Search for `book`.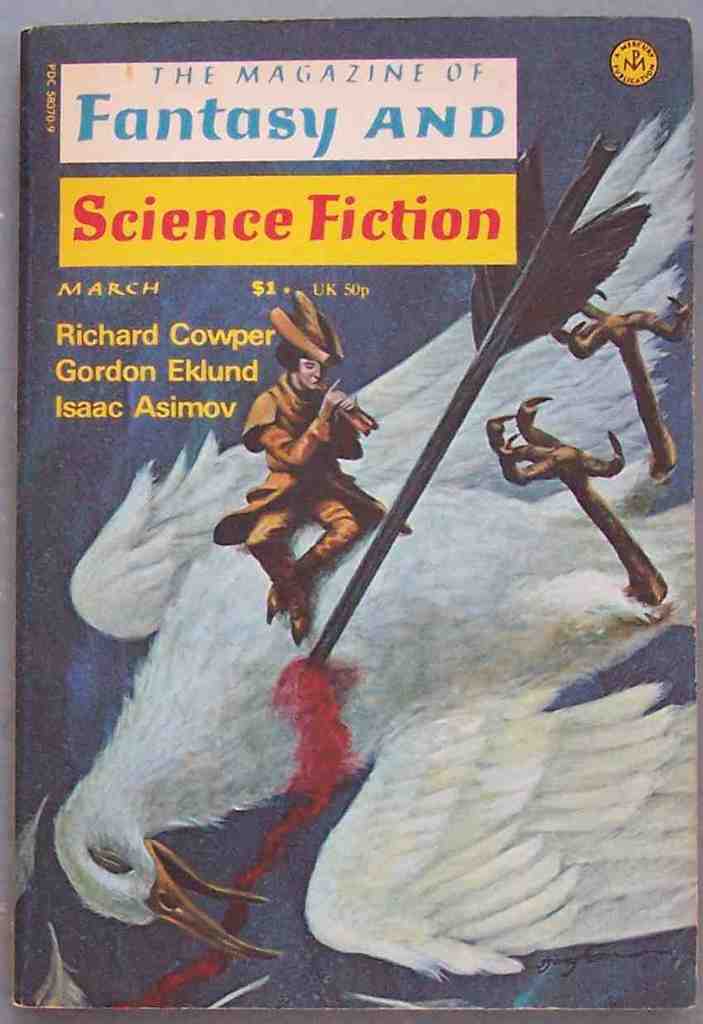
Found at (left=17, top=17, right=686, bottom=1023).
